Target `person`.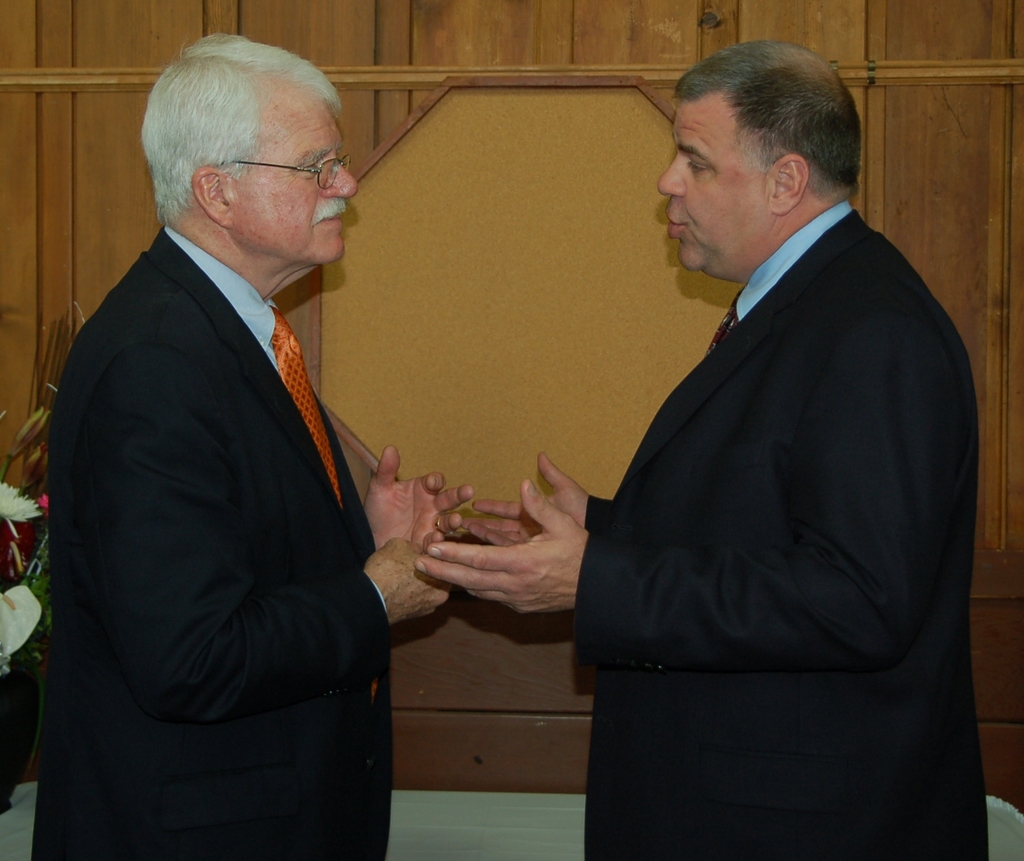
Target region: l=414, t=44, r=990, b=860.
